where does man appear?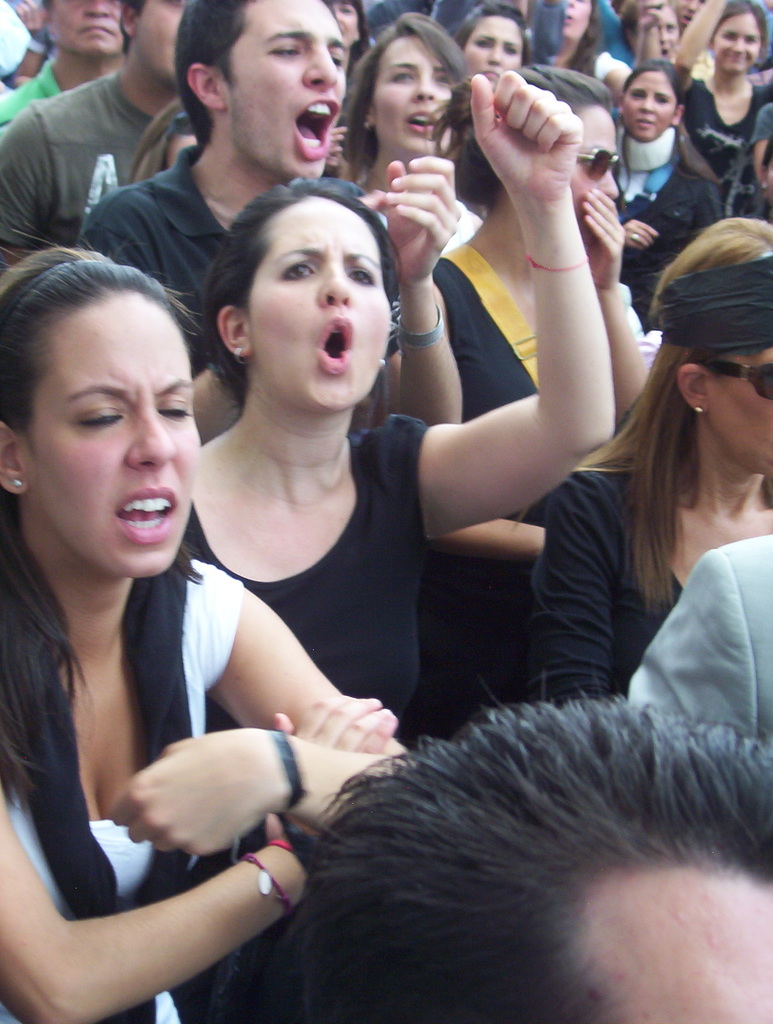
Appears at {"left": 82, "top": 0, "right": 350, "bottom": 362}.
